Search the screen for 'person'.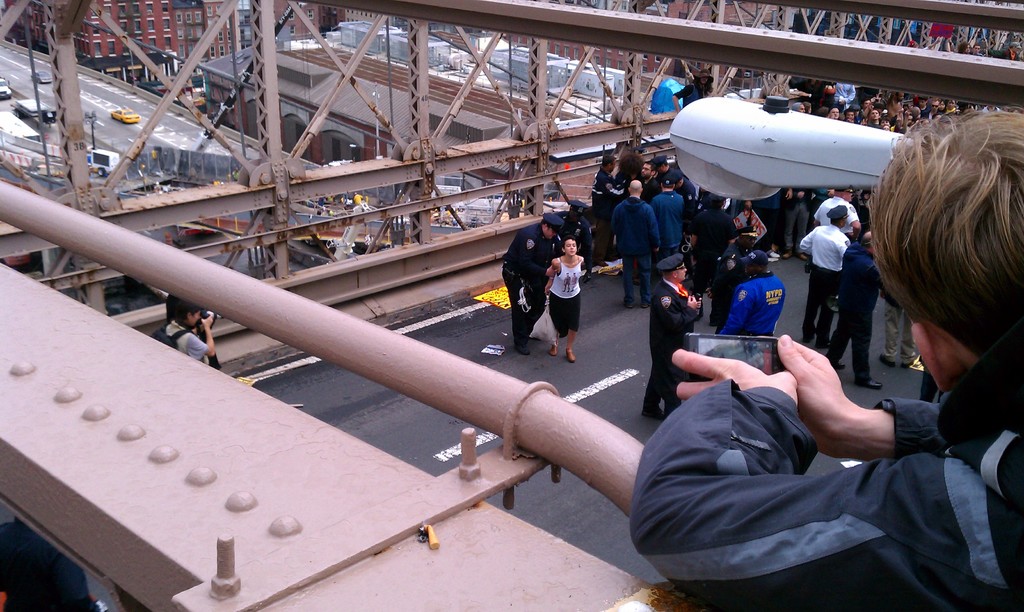
Found at rect(702, 209, 755, 332).
